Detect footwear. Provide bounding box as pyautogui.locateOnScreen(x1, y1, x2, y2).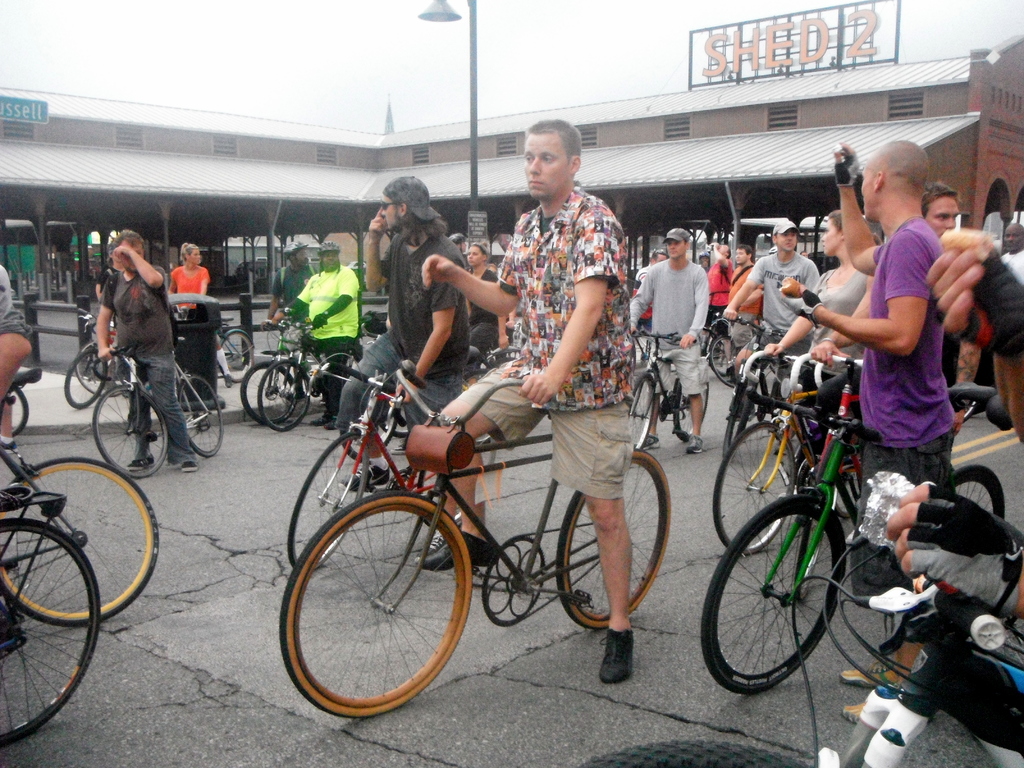
pyautogui.locateOnScreen(310, 410, 328, 429).
